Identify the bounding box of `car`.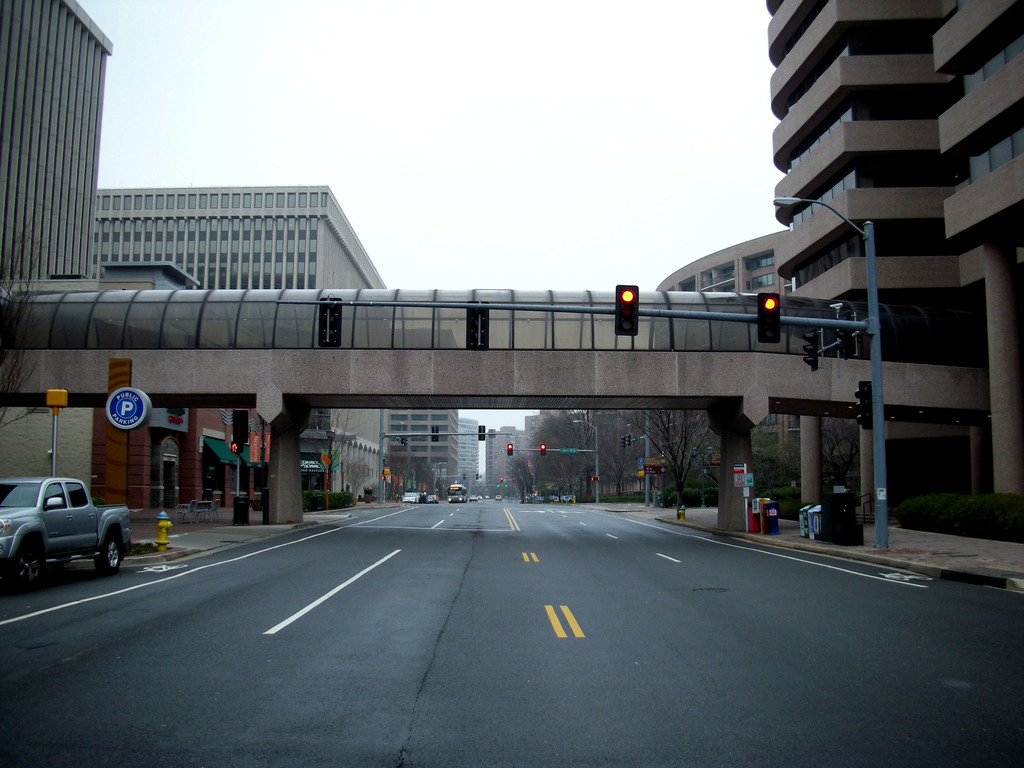
bbox(417, 492, 423, 502).
